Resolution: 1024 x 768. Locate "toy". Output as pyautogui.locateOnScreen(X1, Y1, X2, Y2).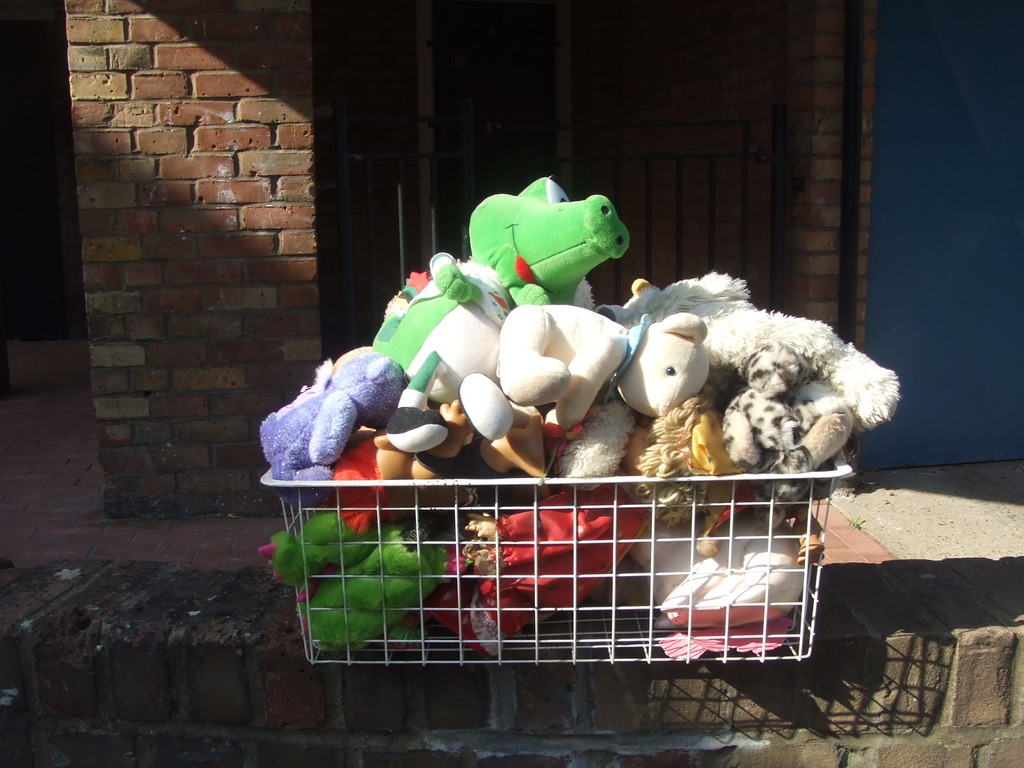
pyautogui.locateOnScreen(256, 339, 433, 479).
